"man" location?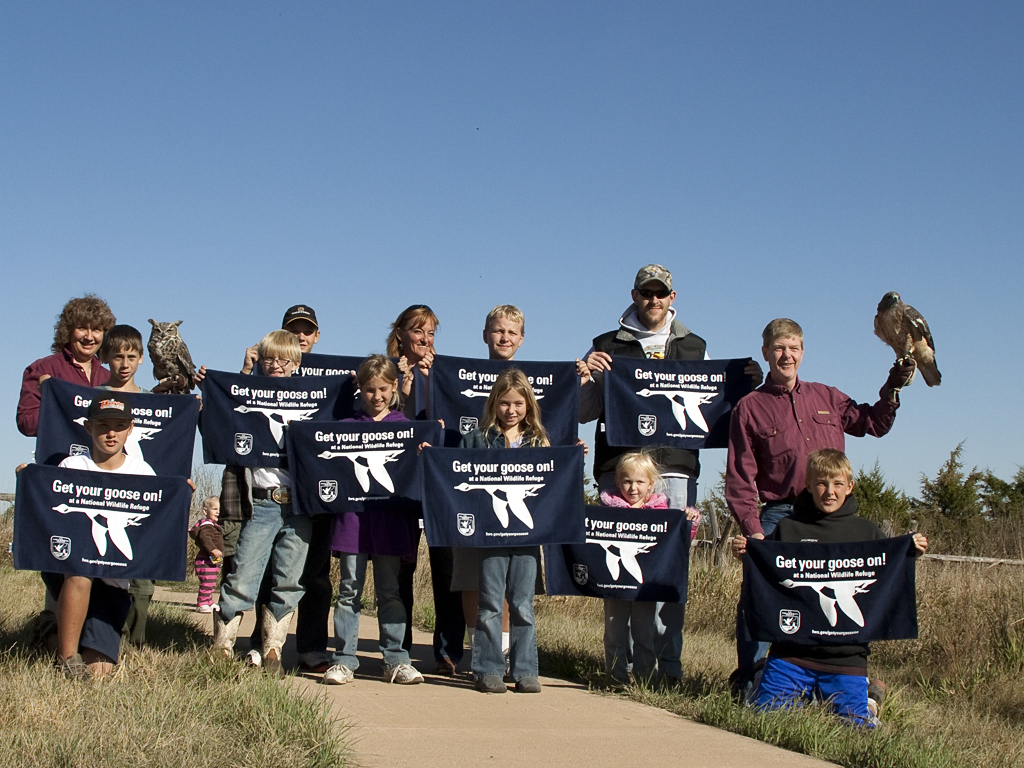
locate(578, 265, 766, 688)
